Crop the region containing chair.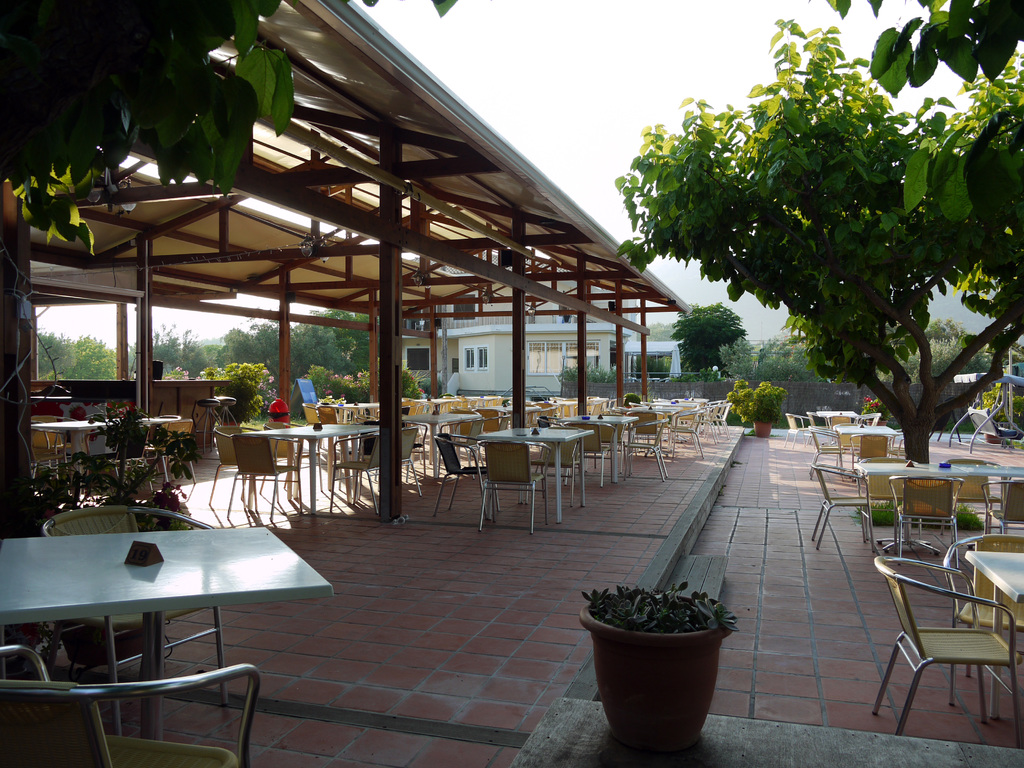
Crop region: Rect(804, 464, 884, 551).
